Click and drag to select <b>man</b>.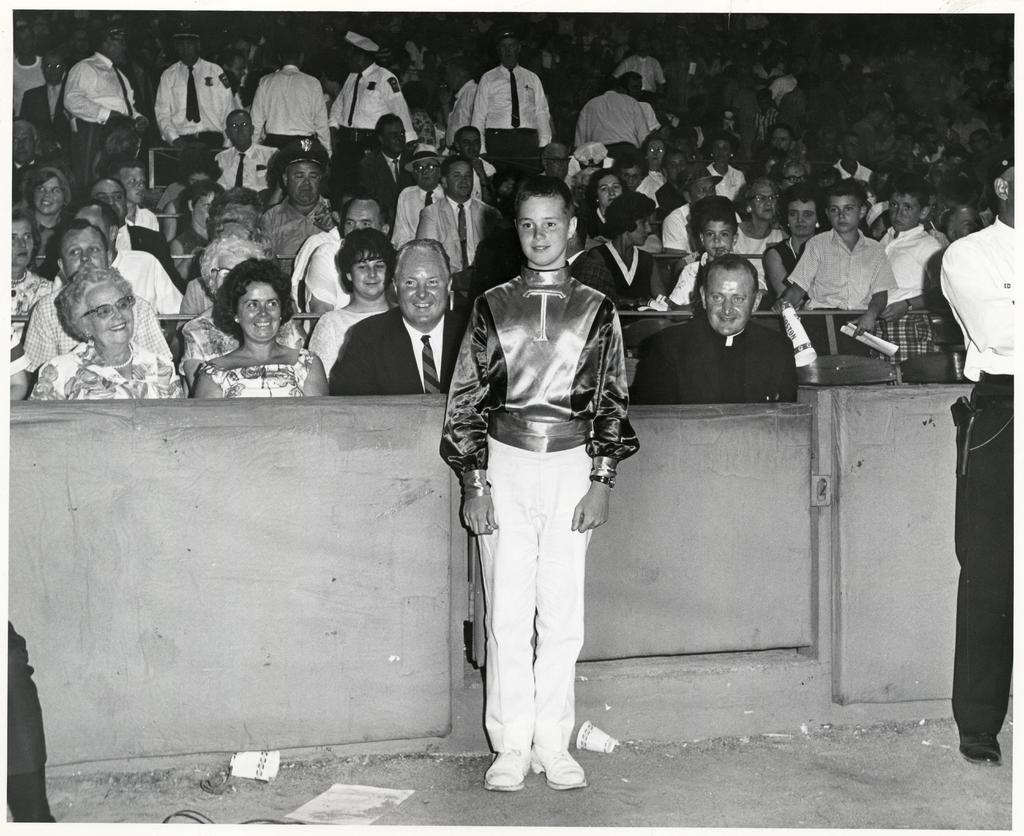
Selection: <box>472,37,547,177</box>.
